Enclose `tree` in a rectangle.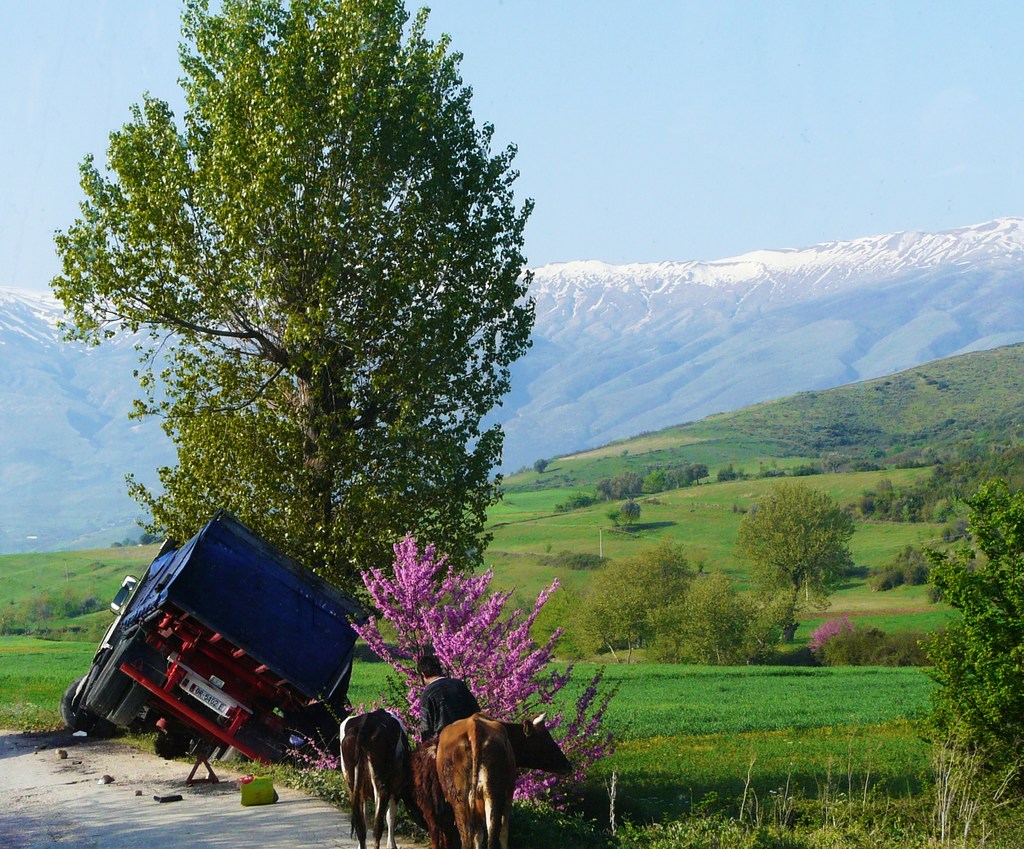
BBox(689, 464, 712, 488).
